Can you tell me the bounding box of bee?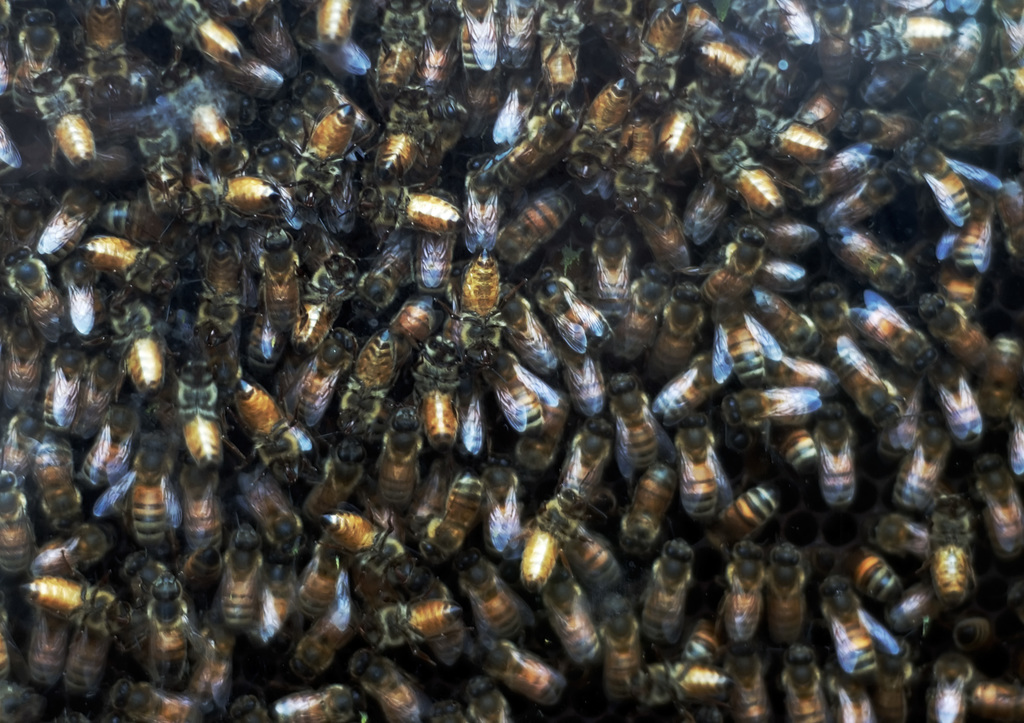
detection(928, 264, 979, 326).
